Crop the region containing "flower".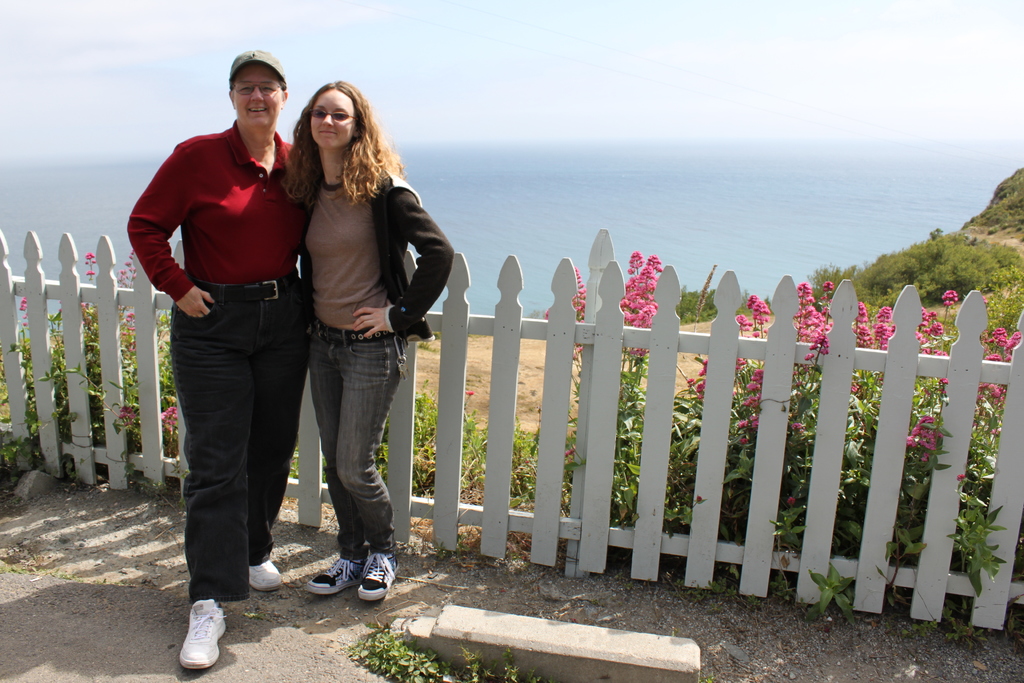
Crop region: Rect(85, 251, 99, 278).
